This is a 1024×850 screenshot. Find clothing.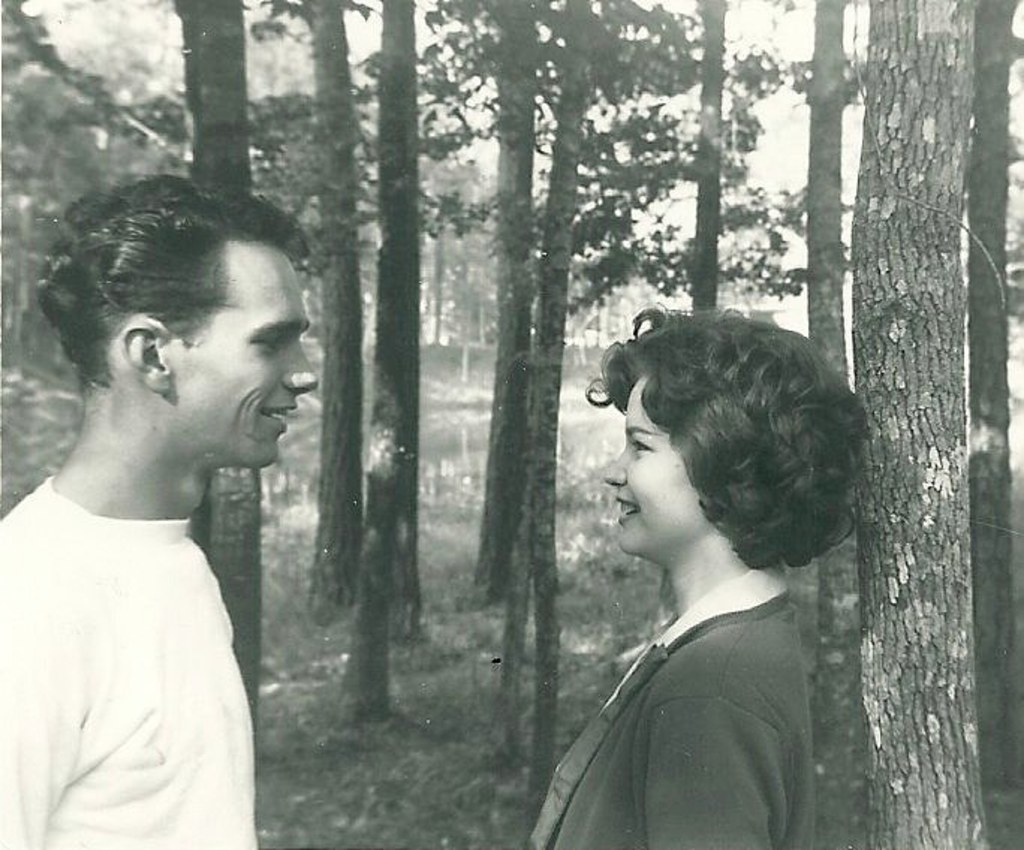
Bounding box: <region>0, 476, 257, 849</region>.
